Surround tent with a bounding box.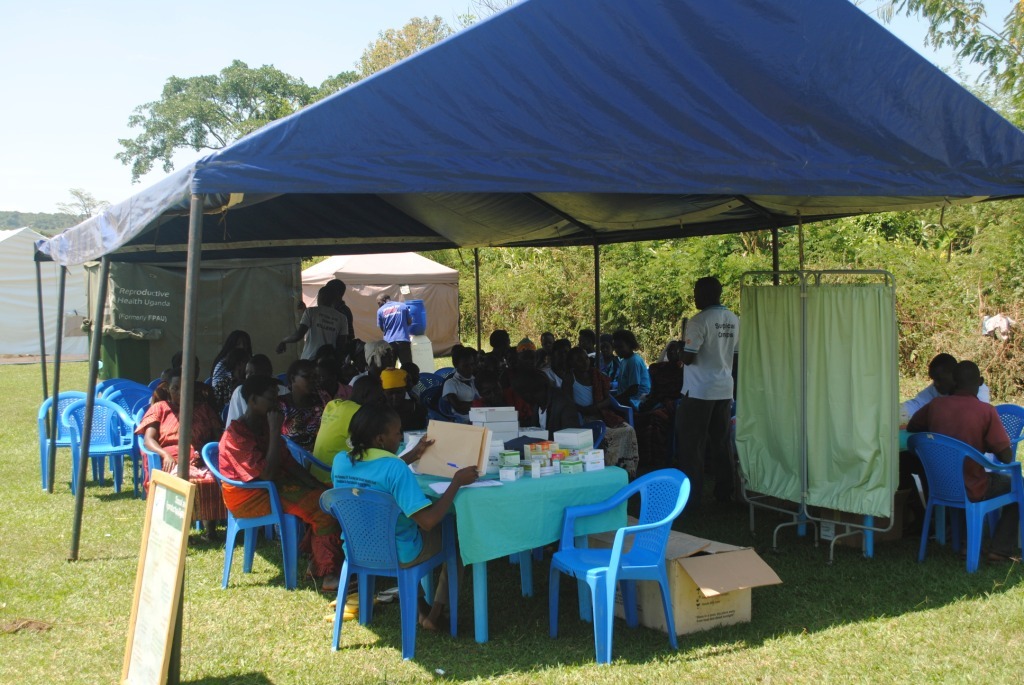
region(293, 254, 452, 361).
